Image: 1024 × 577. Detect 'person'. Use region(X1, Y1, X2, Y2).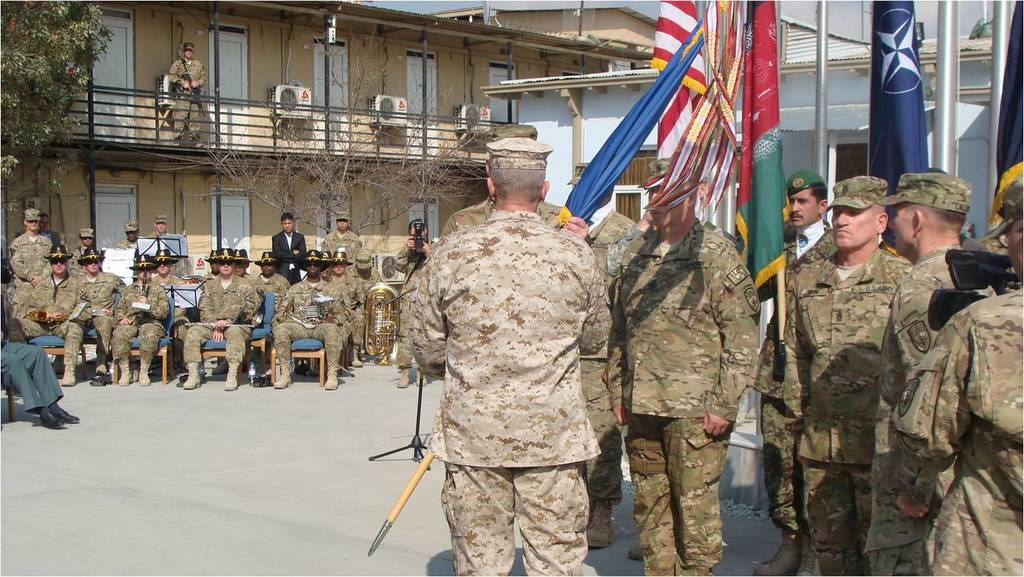
region(793, 172, 914, 576).
